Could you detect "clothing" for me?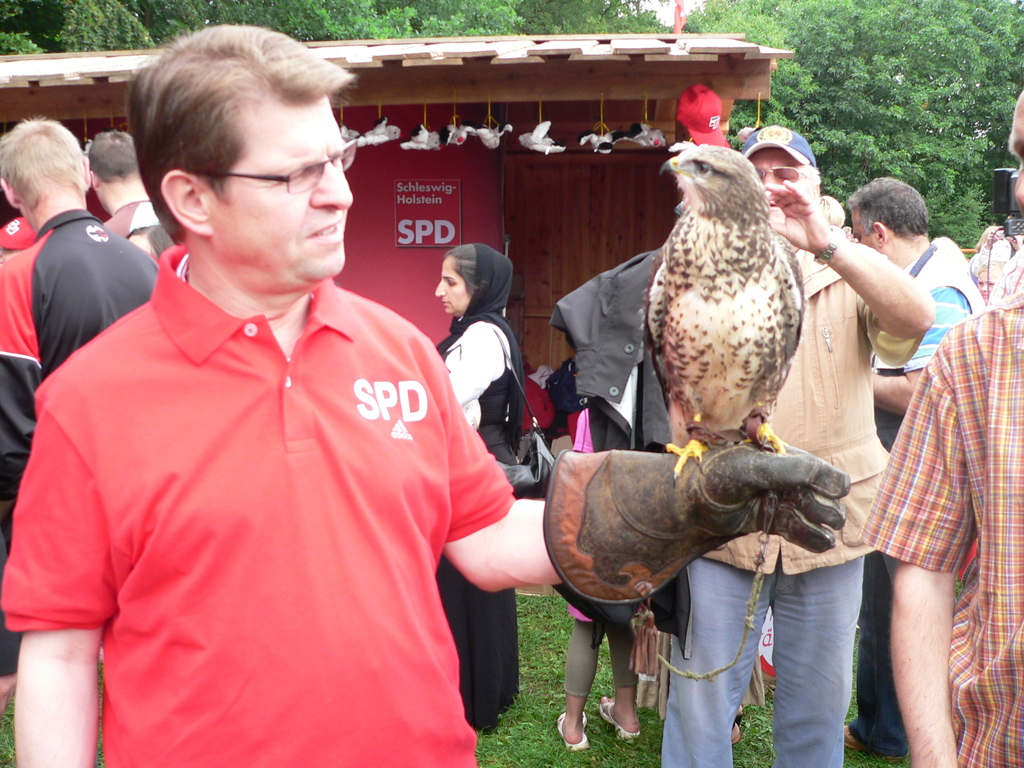
Detection result: 701, 228, 892, 577.
